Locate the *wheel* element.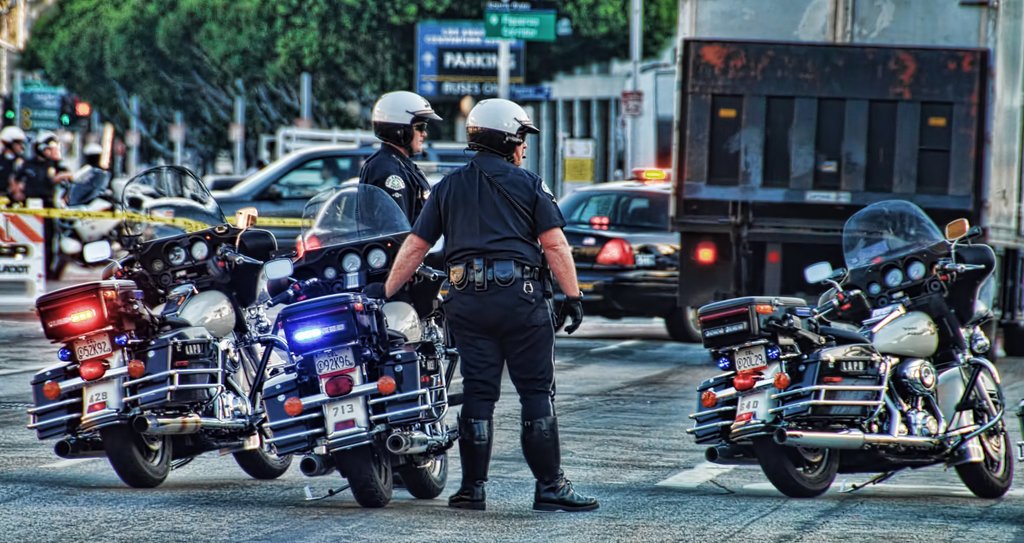
Element bbox: [x1=400, y1=450, x2=447, y2=497].
